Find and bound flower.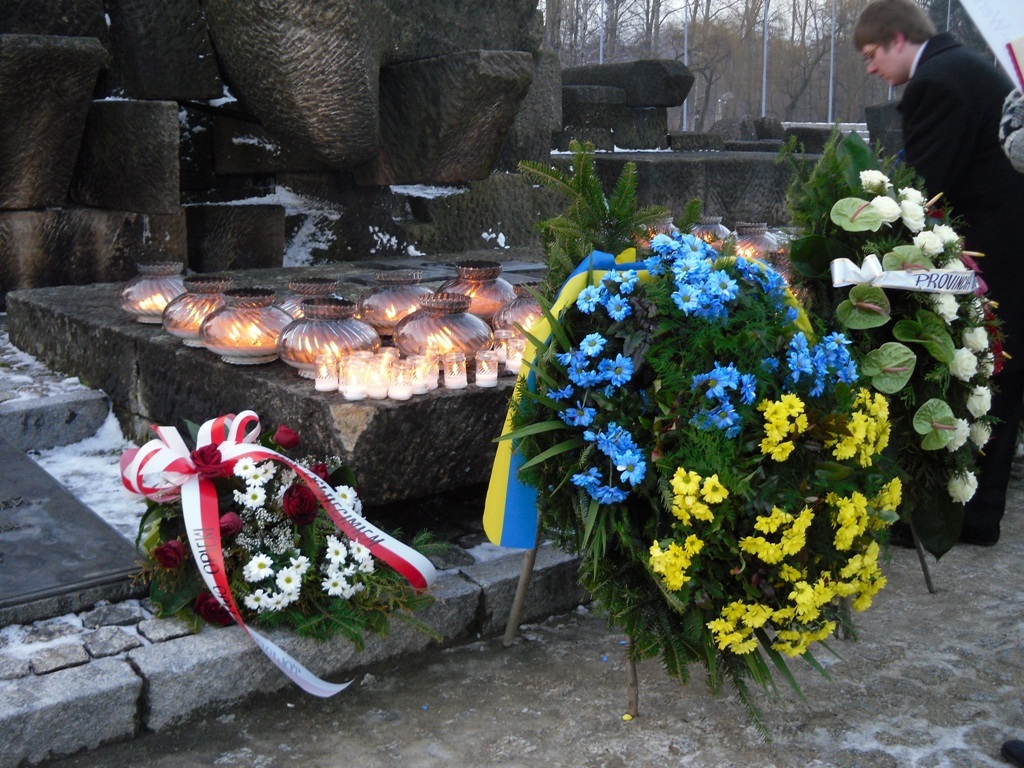
Bound: detection(783, 331, 862, 394).
